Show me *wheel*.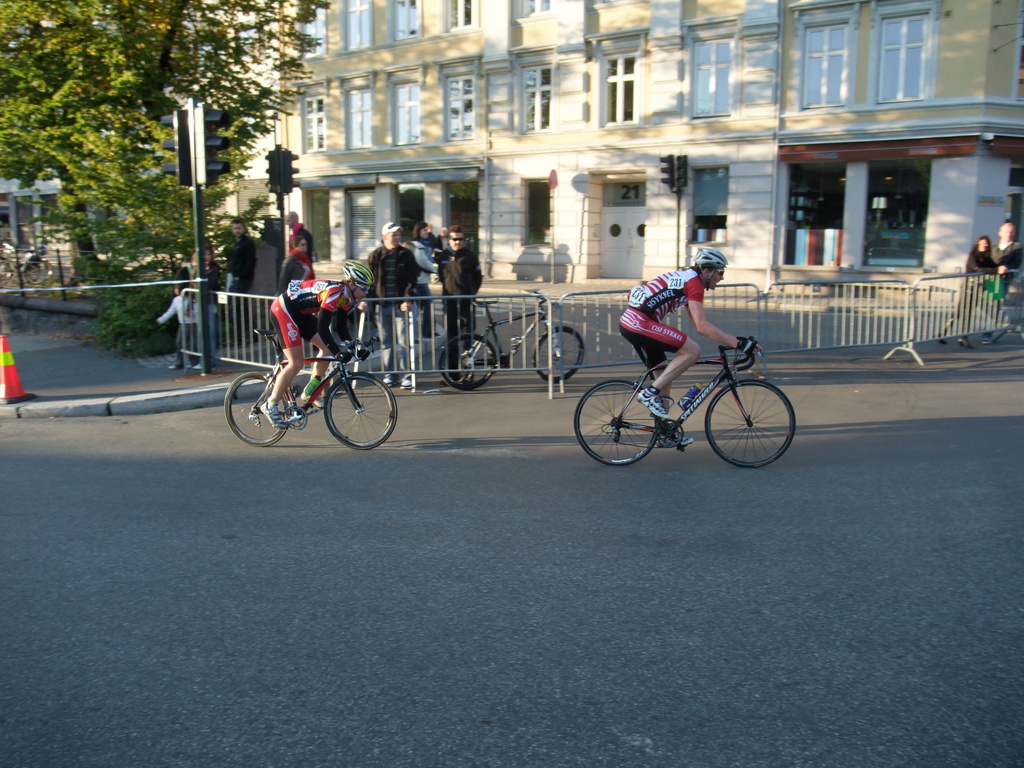
*wheel* is here: [left=222, top=367, right=300, bottom=449].
